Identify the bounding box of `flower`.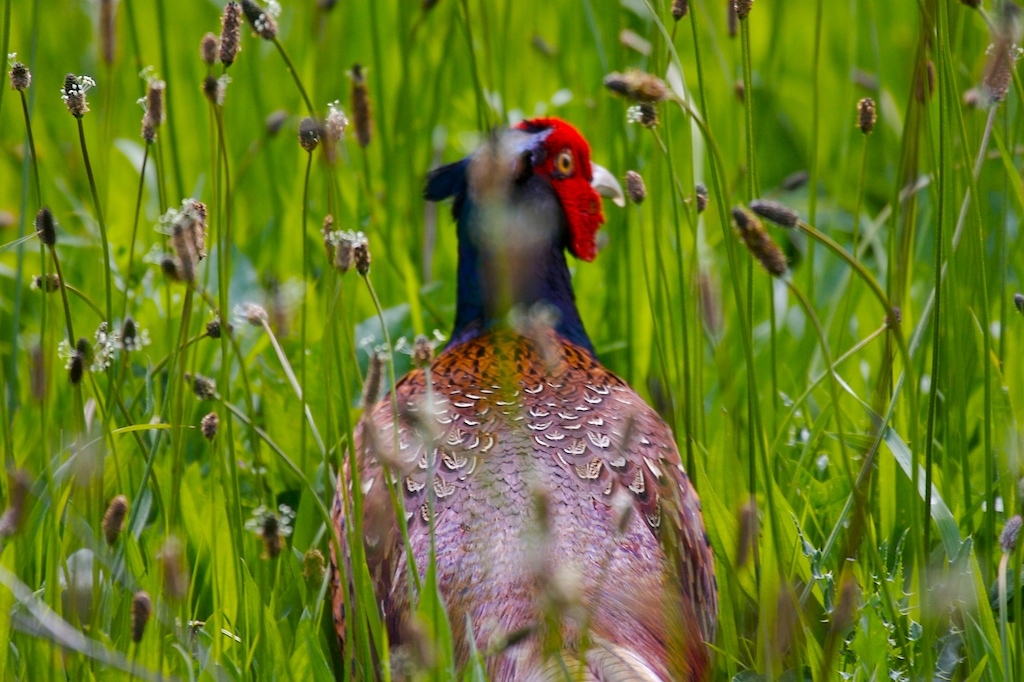
58, 65, 98, 120.
